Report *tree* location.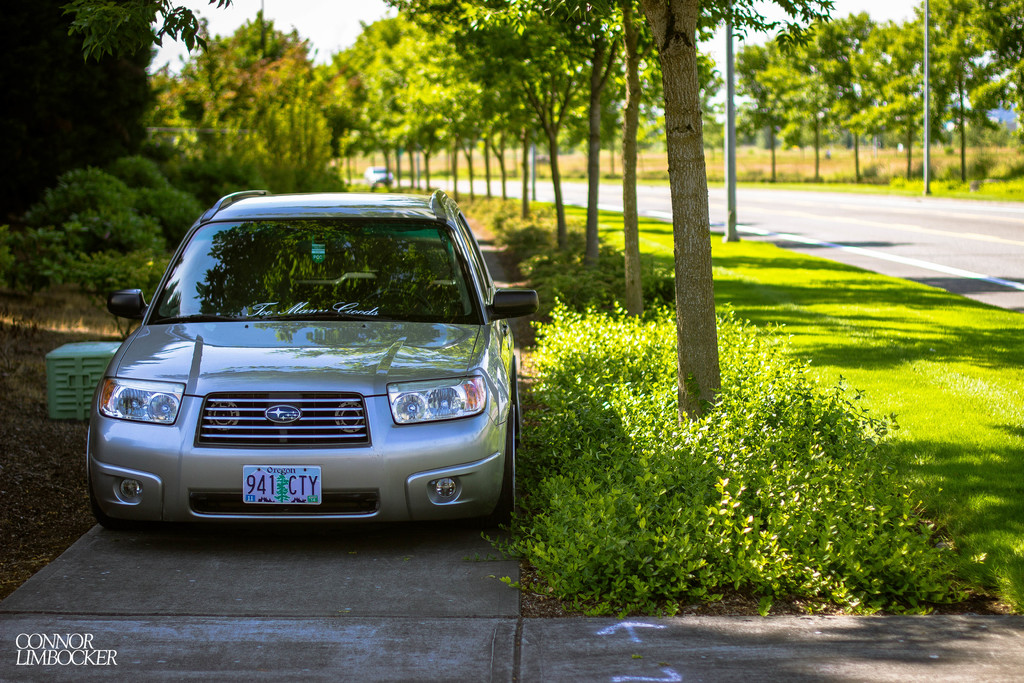
Report: 572,0,626,262.
